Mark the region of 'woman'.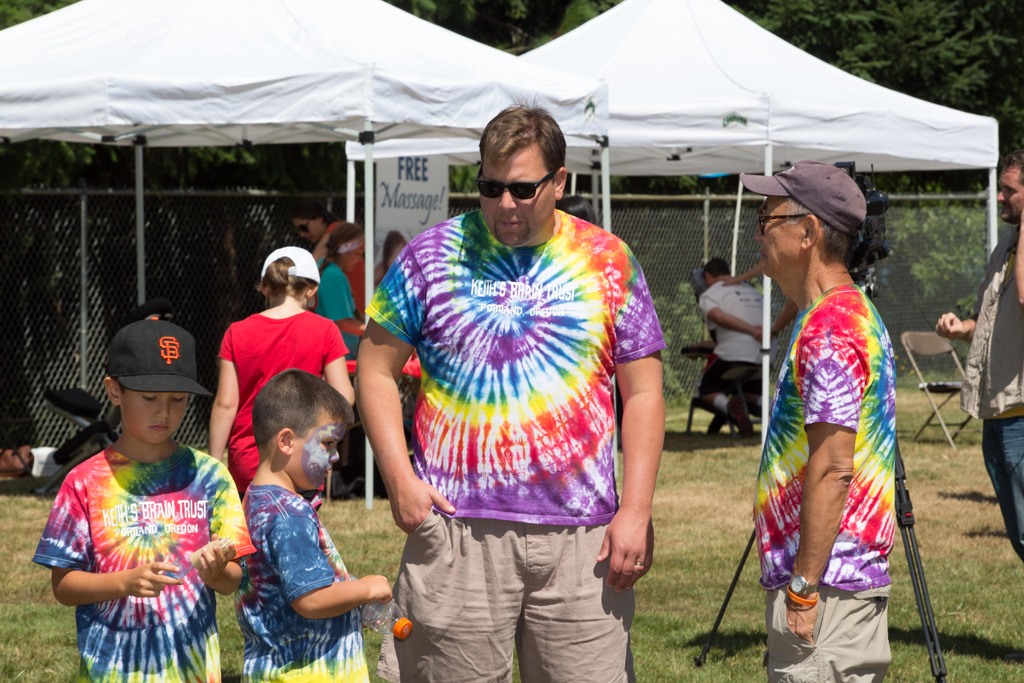
Region: 287, 204, 380, 329.
